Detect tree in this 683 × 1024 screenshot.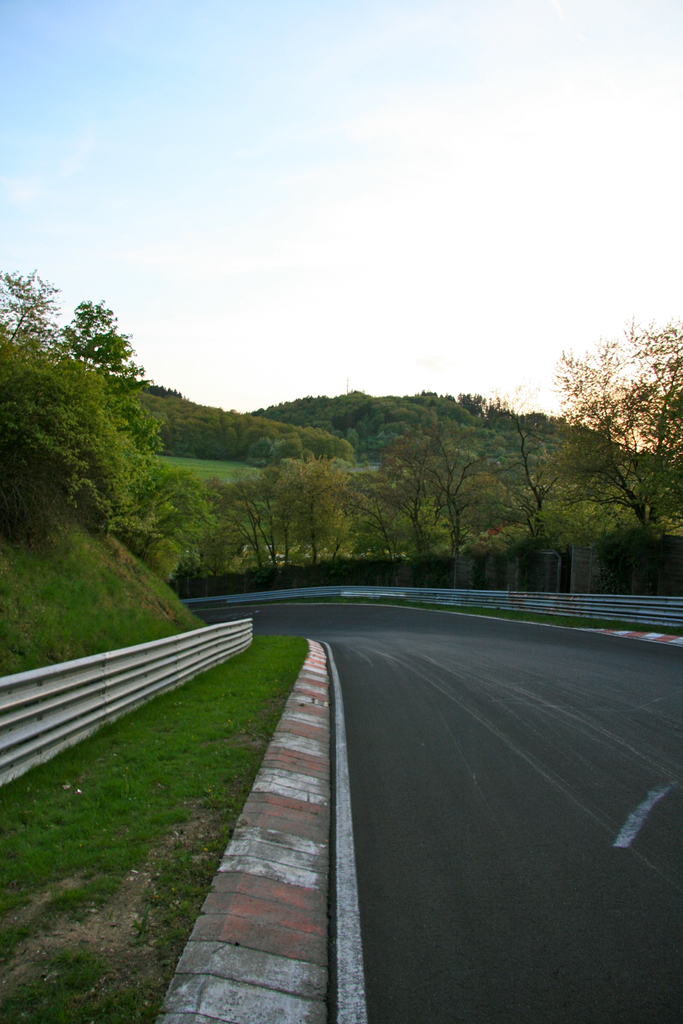
Detection: bbox(8, 271, 60, 370).
